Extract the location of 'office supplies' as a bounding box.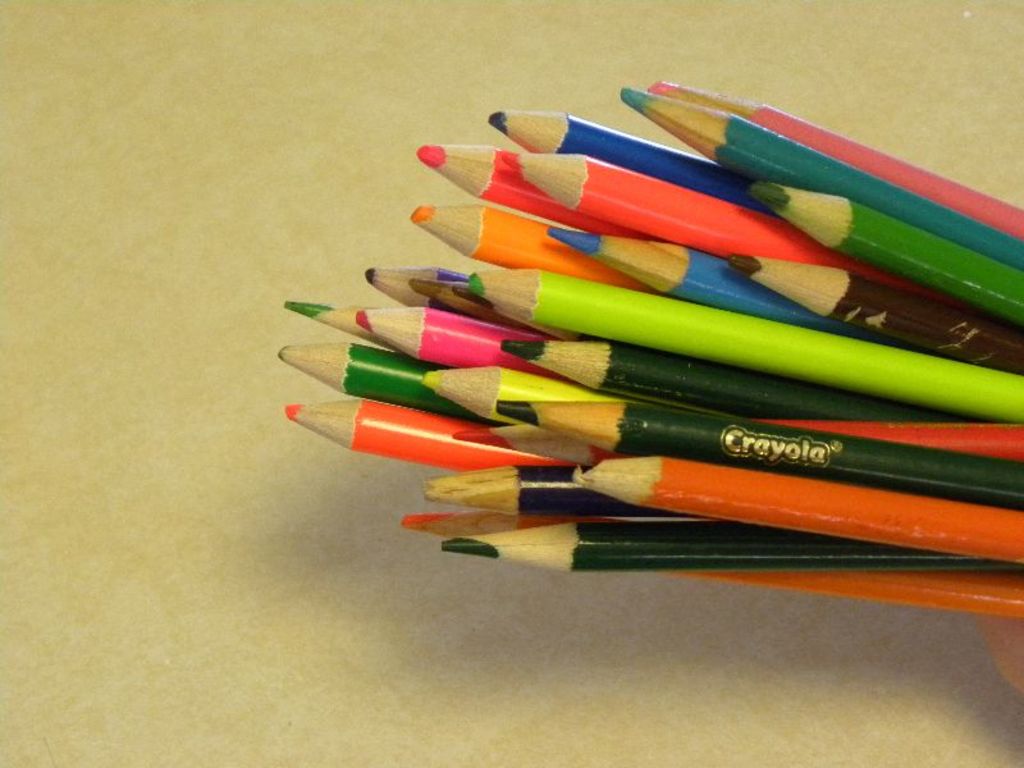
{"x1": 744, "y1": 182, "x2": 1021, "y2": 319}.
